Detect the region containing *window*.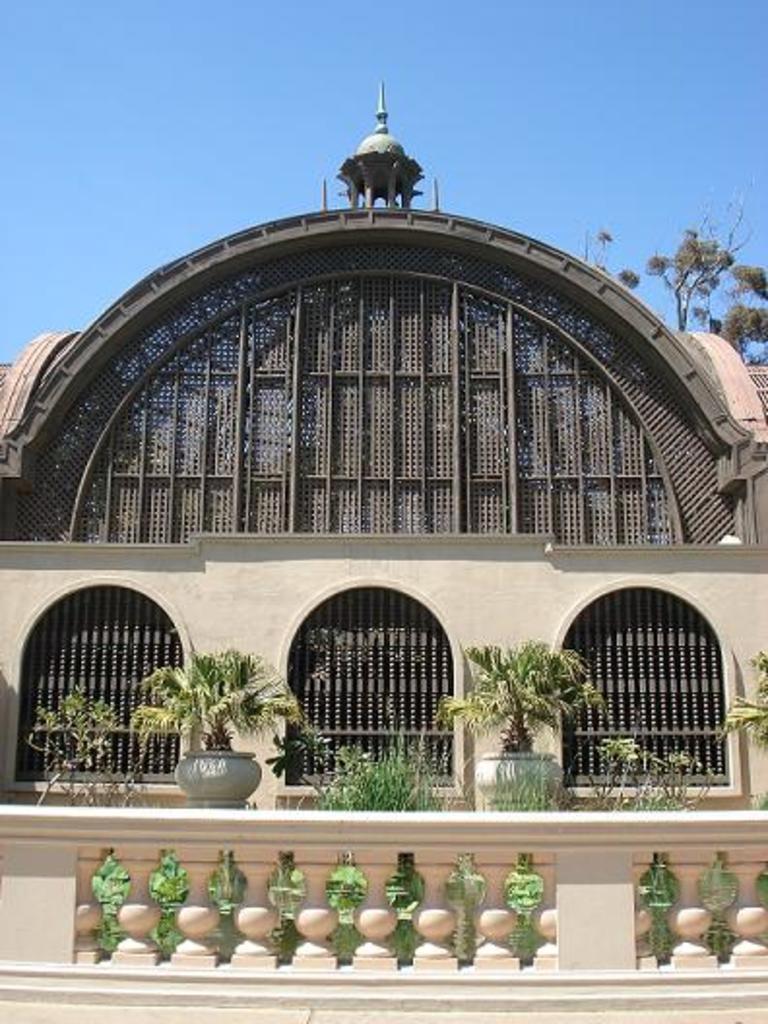
(559,588,733,793).
